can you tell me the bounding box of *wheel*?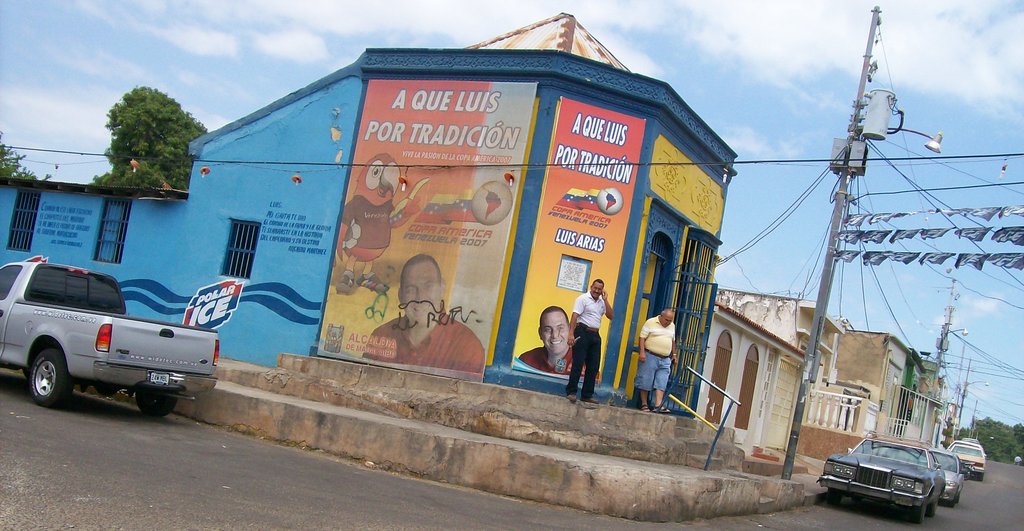
<region>964, 467, 971, 480</region>.
